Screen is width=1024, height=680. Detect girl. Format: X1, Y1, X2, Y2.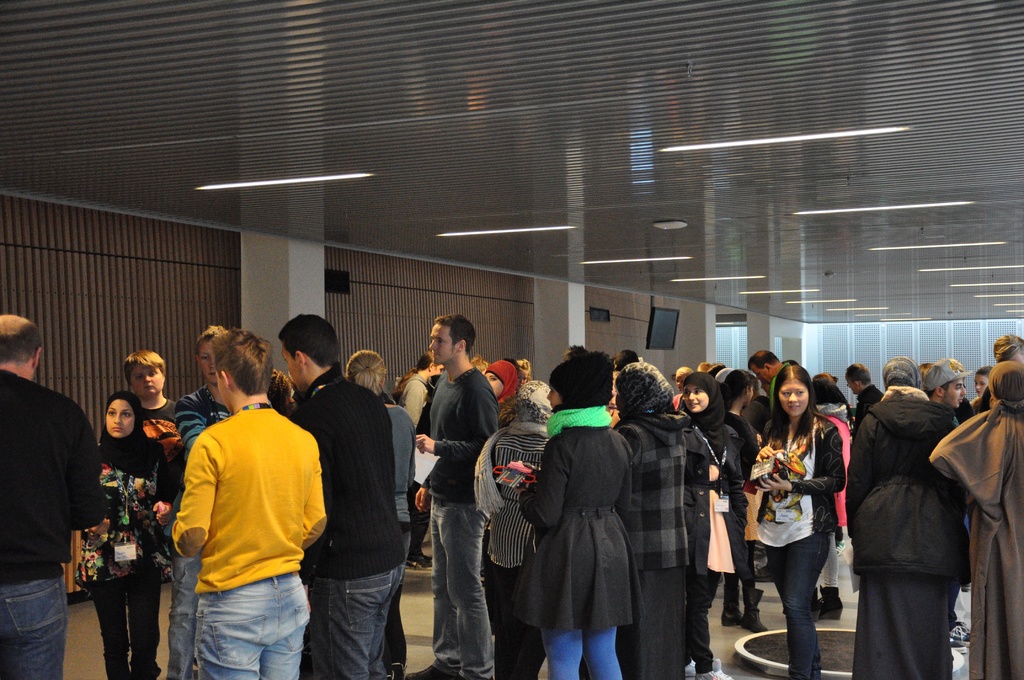
468, 362, 515, 426.
